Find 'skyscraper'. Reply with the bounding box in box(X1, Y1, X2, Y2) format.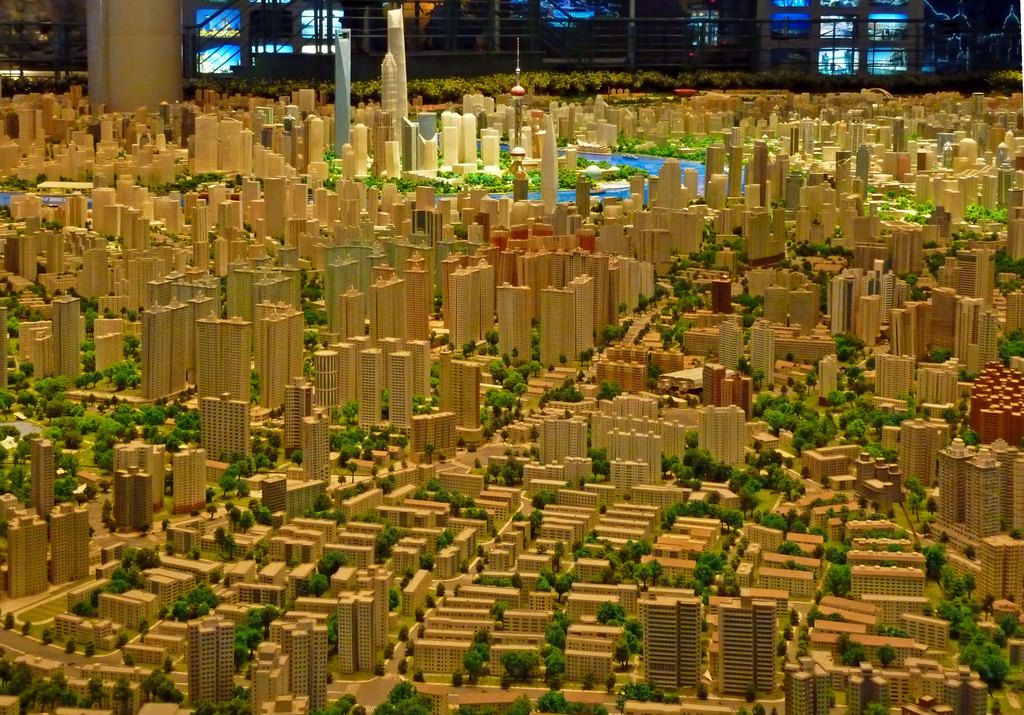
box(641, 599, 698, 689).
